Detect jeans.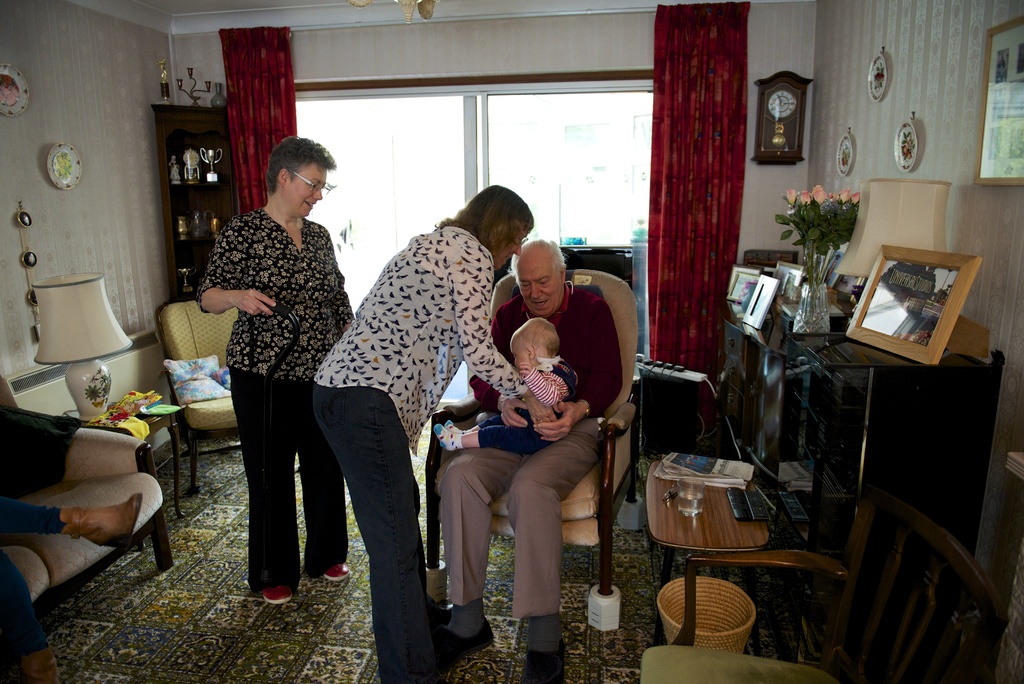
Detected at (317,367,431,669).
